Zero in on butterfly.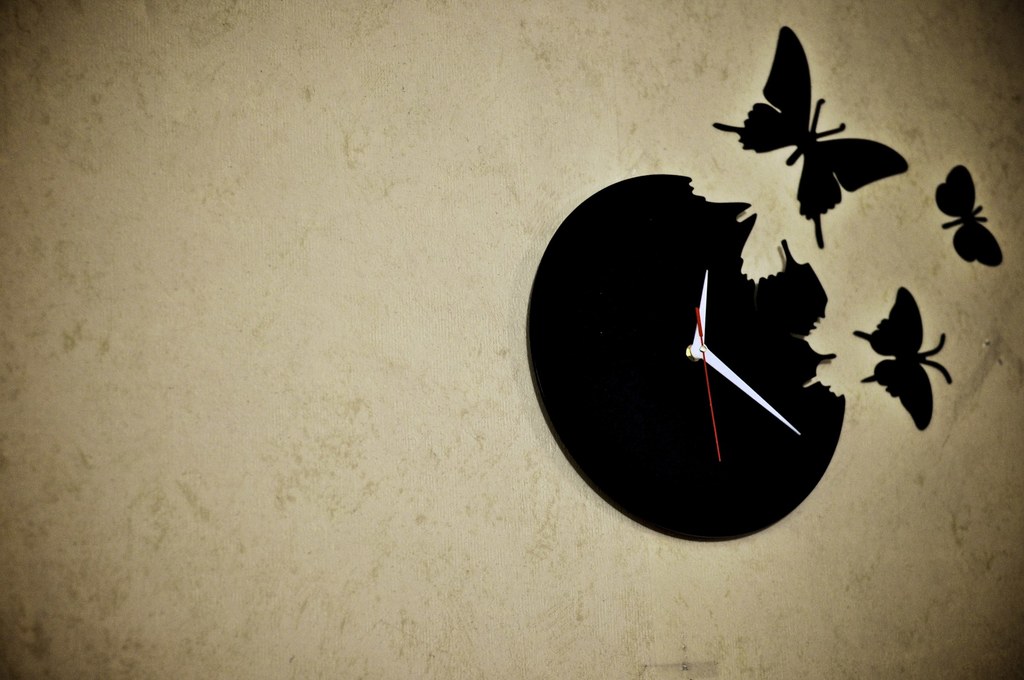
Zeroed in: <bbox>850, 282, 951, 432</bbox>.
